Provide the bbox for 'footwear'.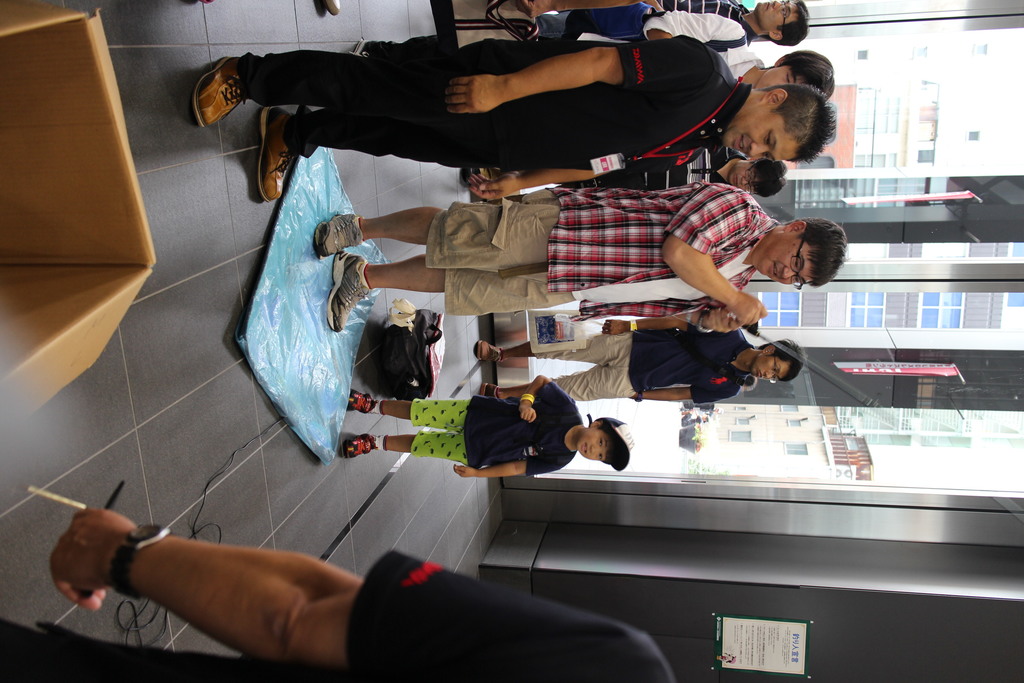
340, 432, 380, 459.
